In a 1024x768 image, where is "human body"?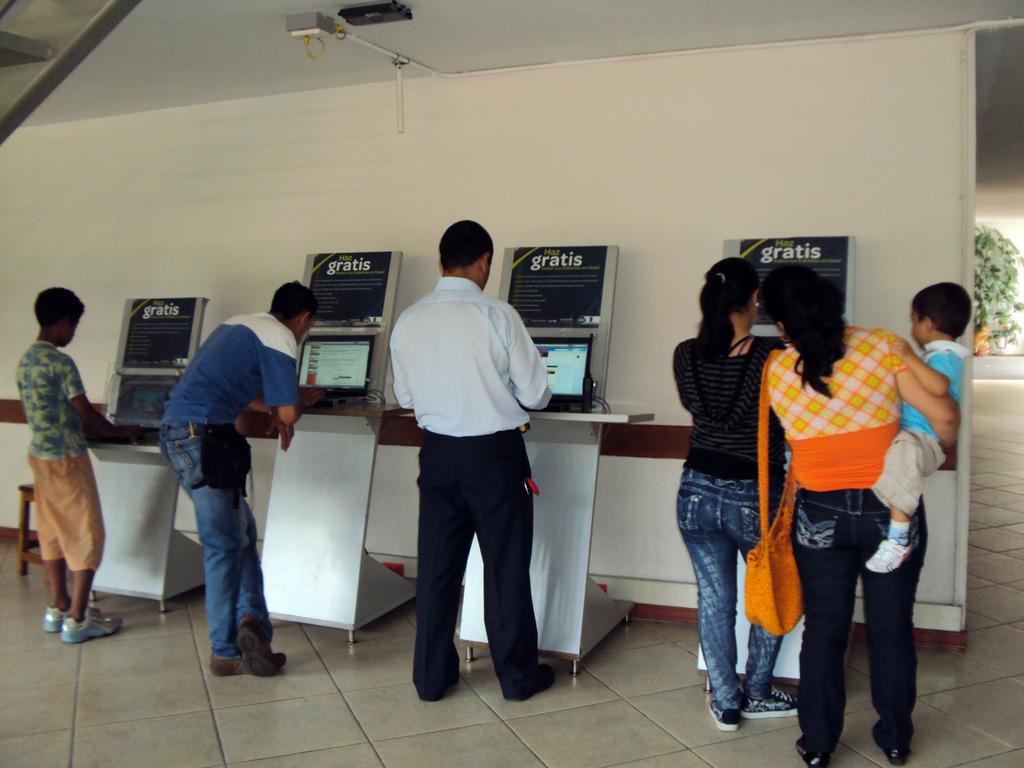
BBox(674, 323, 796, 739).
